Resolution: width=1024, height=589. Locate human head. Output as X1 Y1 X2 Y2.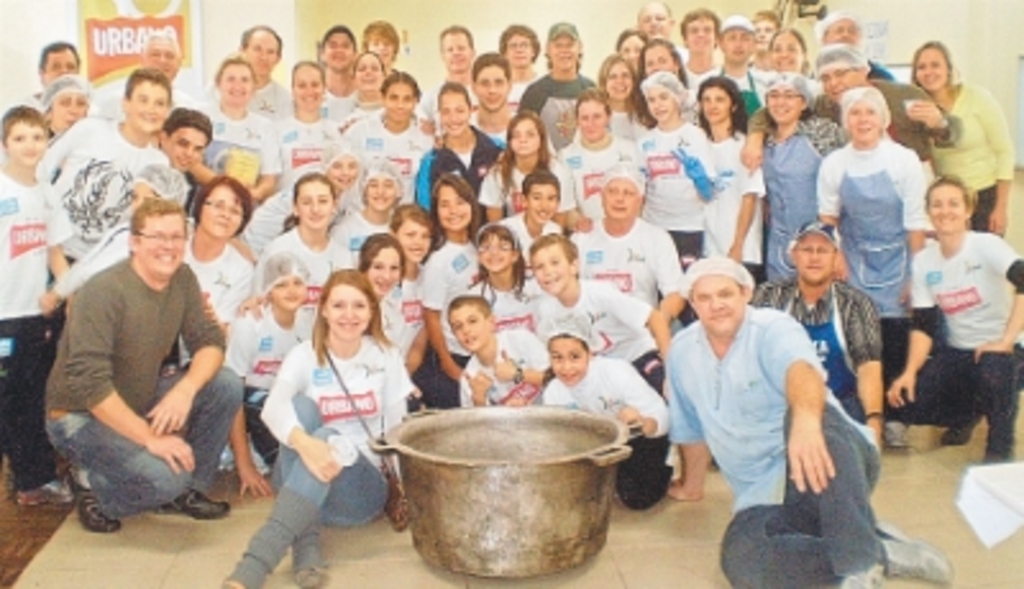
131 195 182 279.
